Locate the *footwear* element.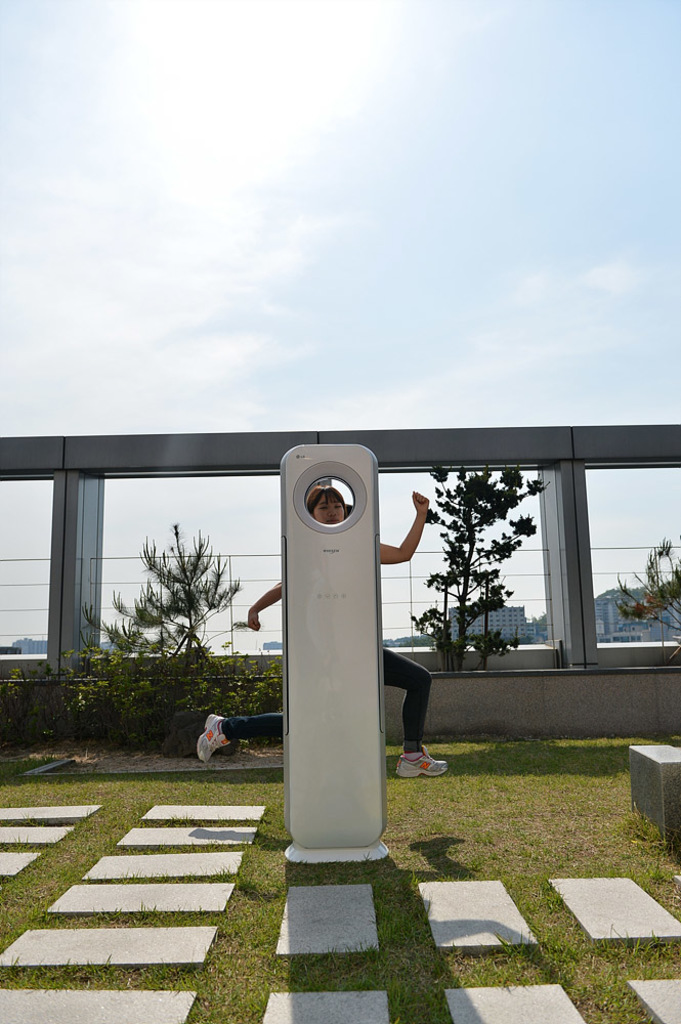
Element bbox: BBox(195, 708, 227, 762).
